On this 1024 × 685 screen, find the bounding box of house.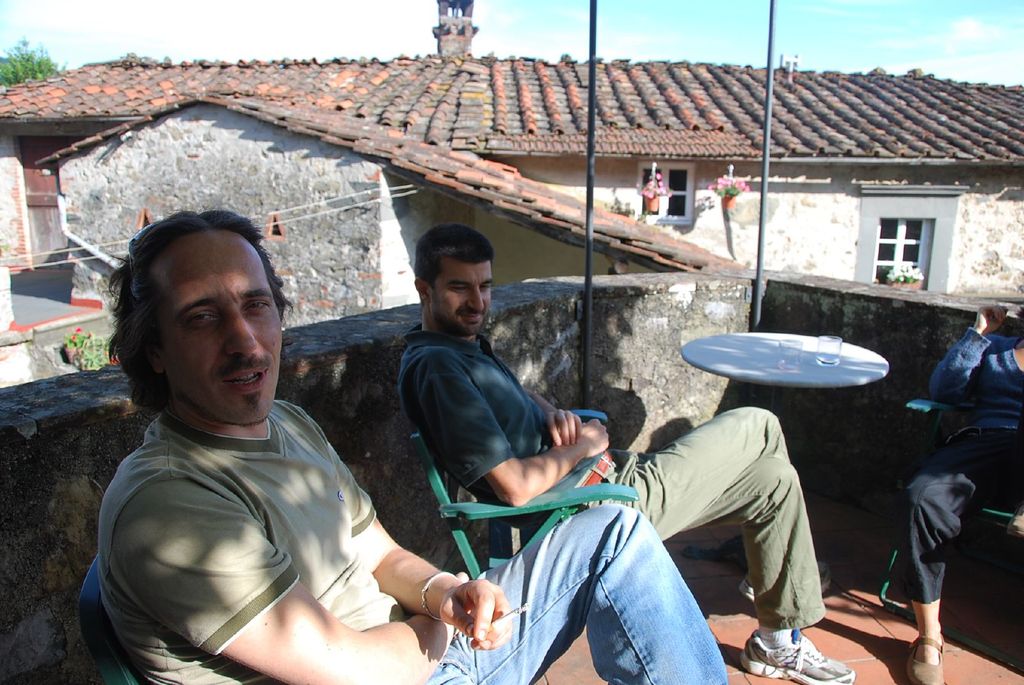
Bounding box: [0, 0, 1023, 301].
